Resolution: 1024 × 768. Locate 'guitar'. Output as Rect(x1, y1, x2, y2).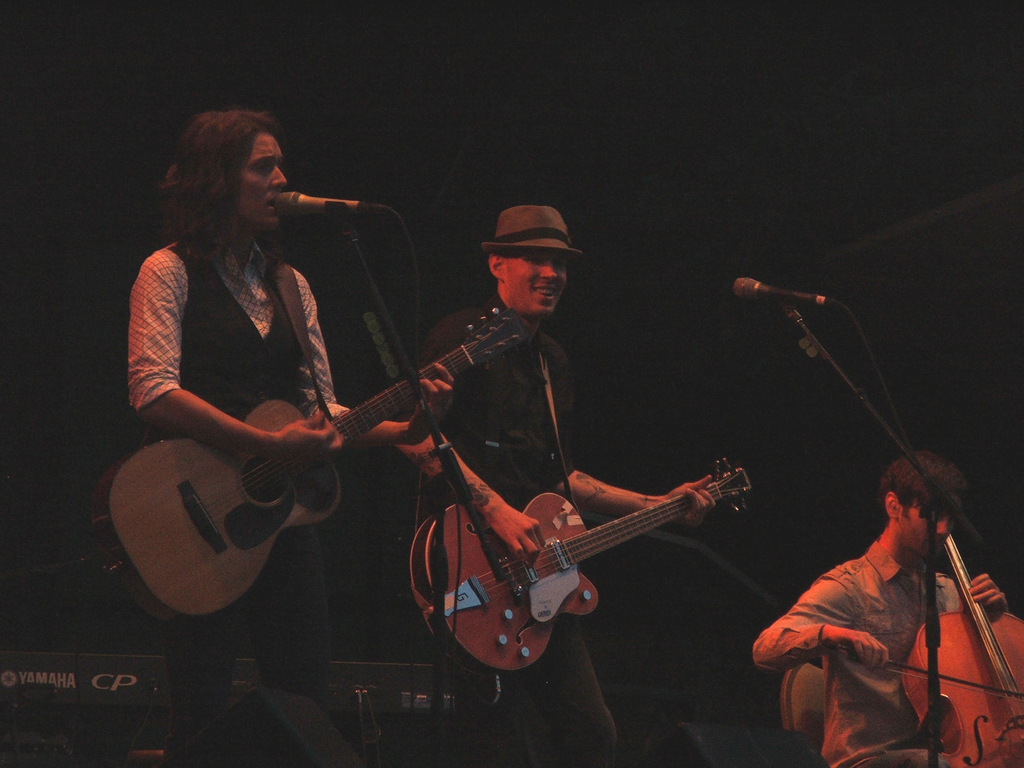
Rect(93, 307, 530, 625).
